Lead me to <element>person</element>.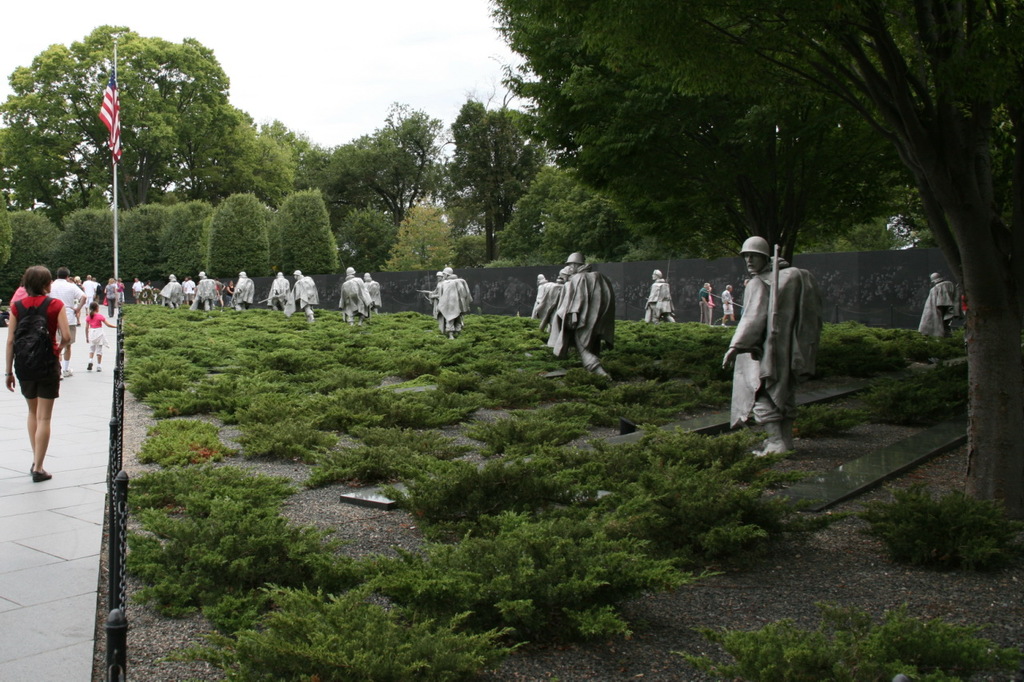
Lead to bbox=(432, 263, 472, 338).
